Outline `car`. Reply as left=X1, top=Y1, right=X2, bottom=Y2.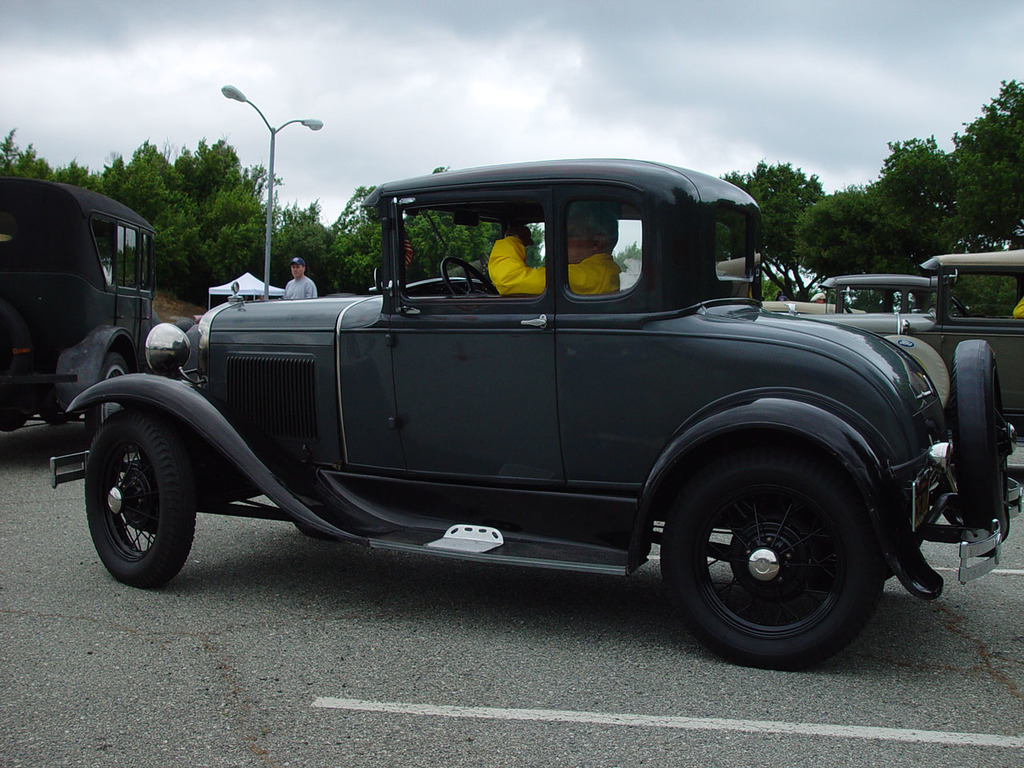
left=46, top=160, right=1005, bottom=657.
